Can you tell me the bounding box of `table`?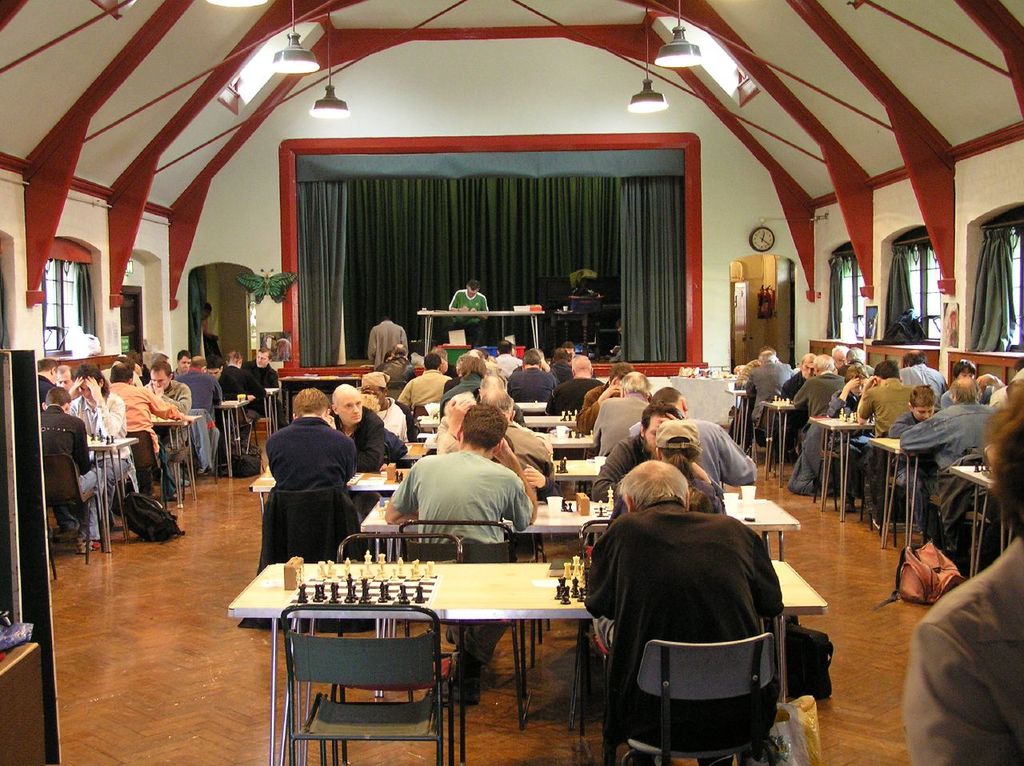
[82,431,139,557].
